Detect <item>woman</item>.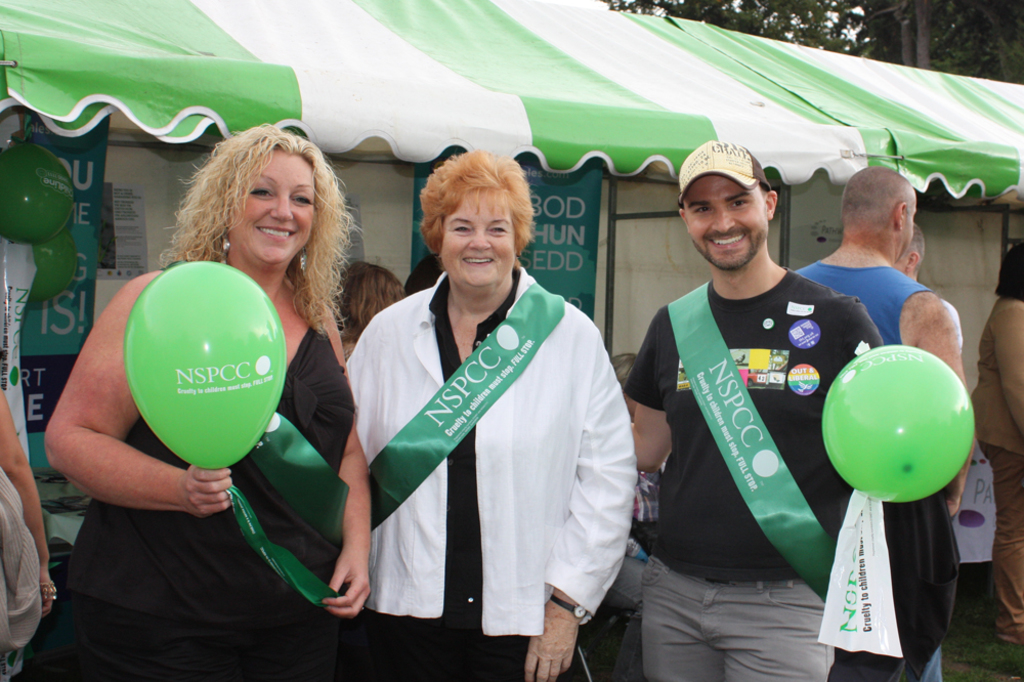
Detected at bbox=[969, 240, 1023, 644].
